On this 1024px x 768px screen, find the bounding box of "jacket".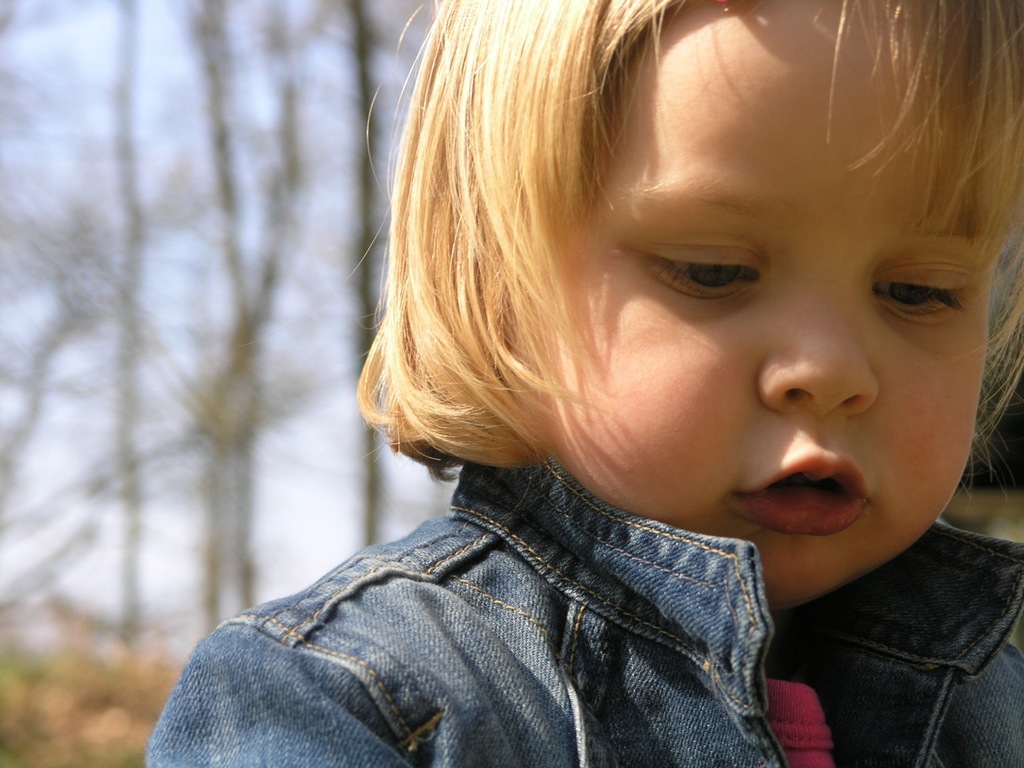
Bounding box: x1=144 y1=442 x2=1023 y2=767.
